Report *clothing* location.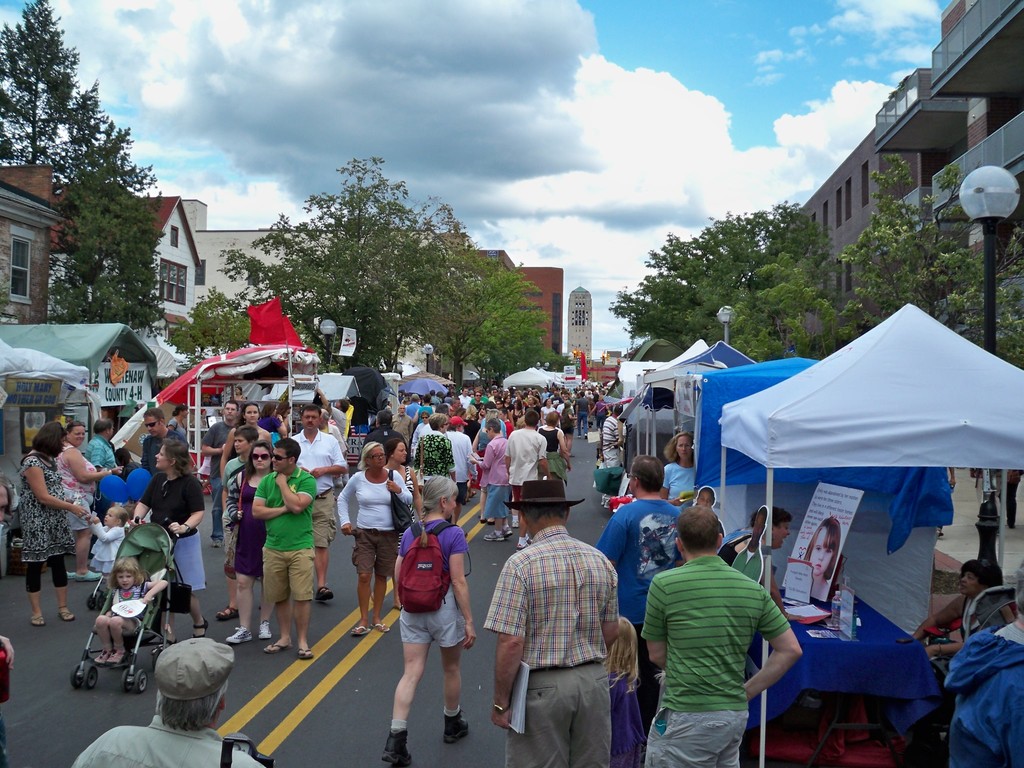
Report: region(594, 495, 678, 704).
